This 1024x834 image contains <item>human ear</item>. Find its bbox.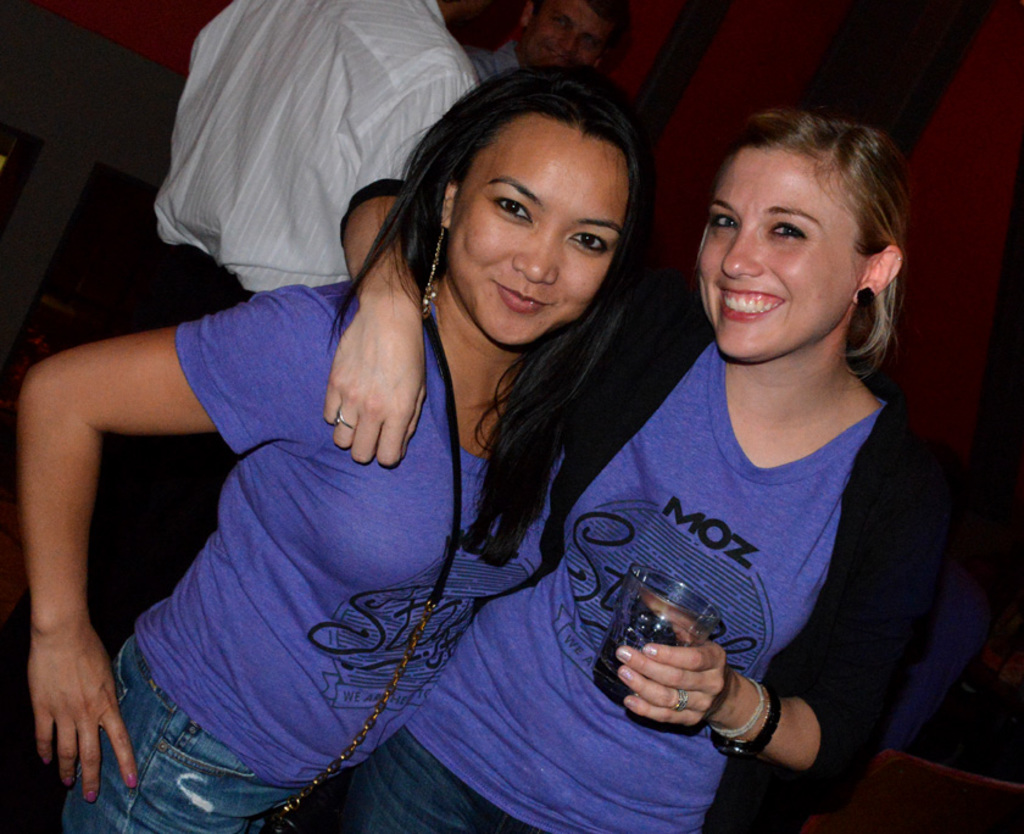
(left=435, top=188, right=452, bottom=227).
